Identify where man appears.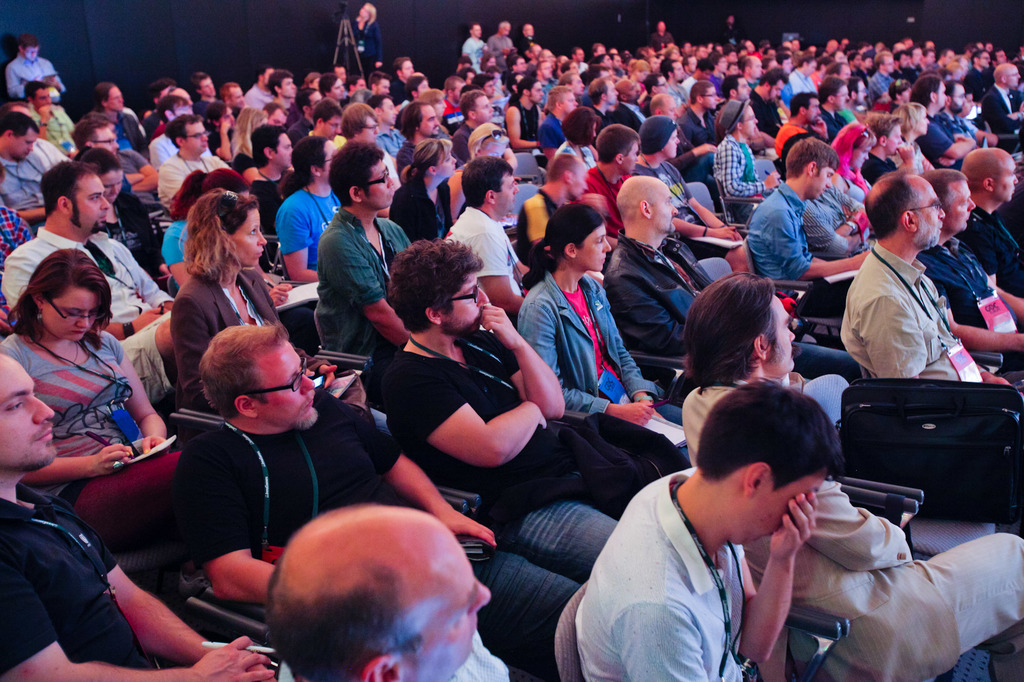
Appears at <bbox>381, 235, 661, 584</bbox>.
